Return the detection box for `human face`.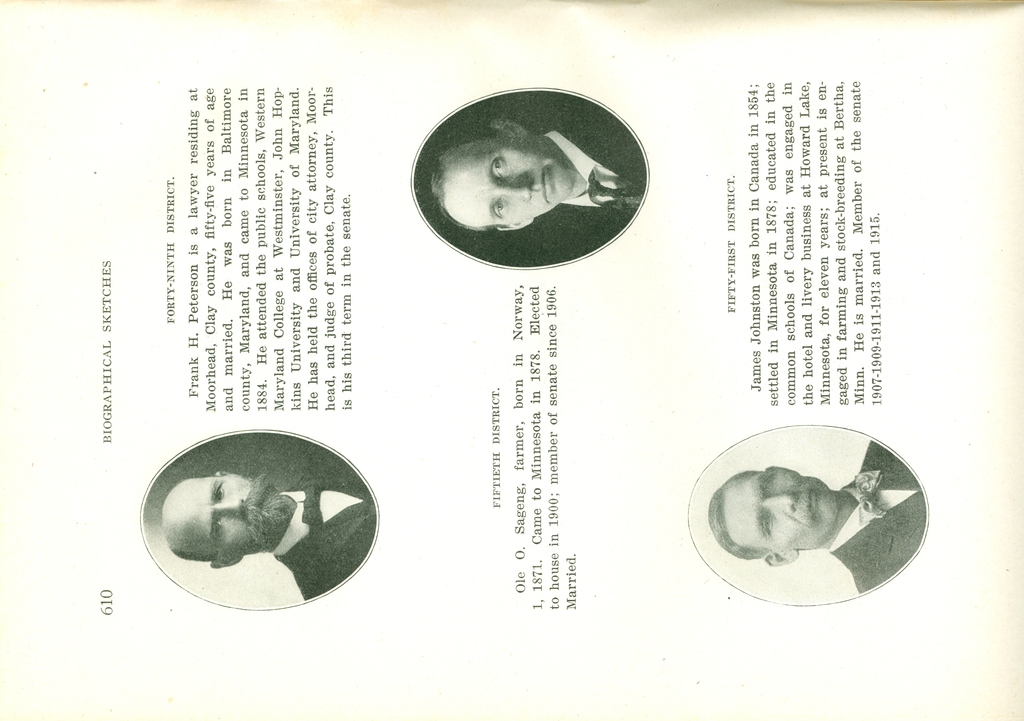
{"left": 719, "top": 464, "right": 837, "bottom": 544}.
